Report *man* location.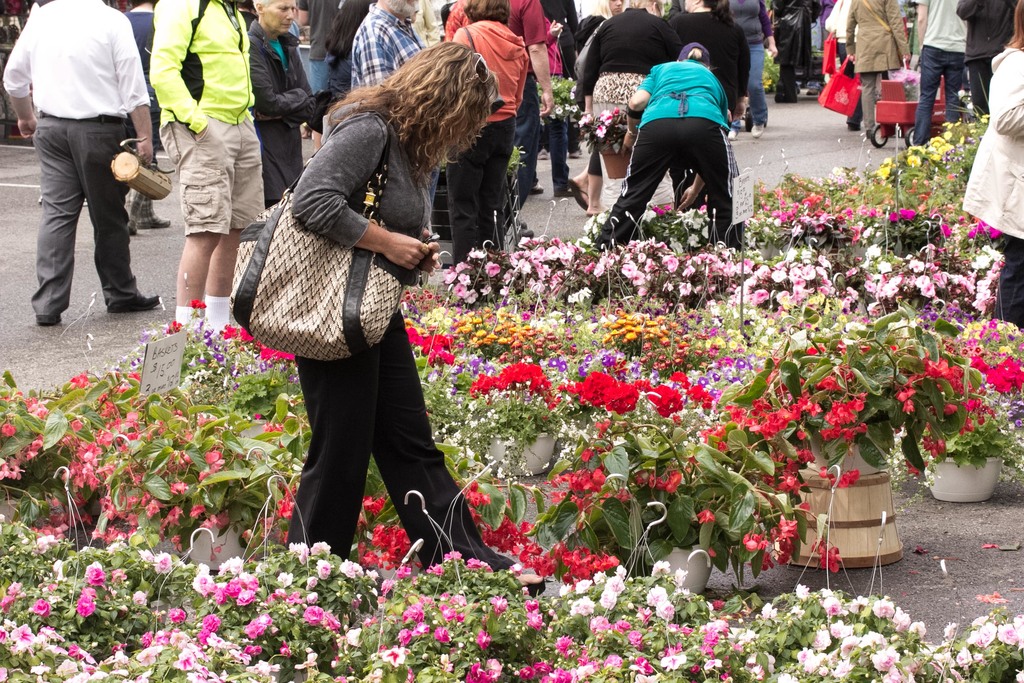
Report: Rect(11, 0, 157, 339).
